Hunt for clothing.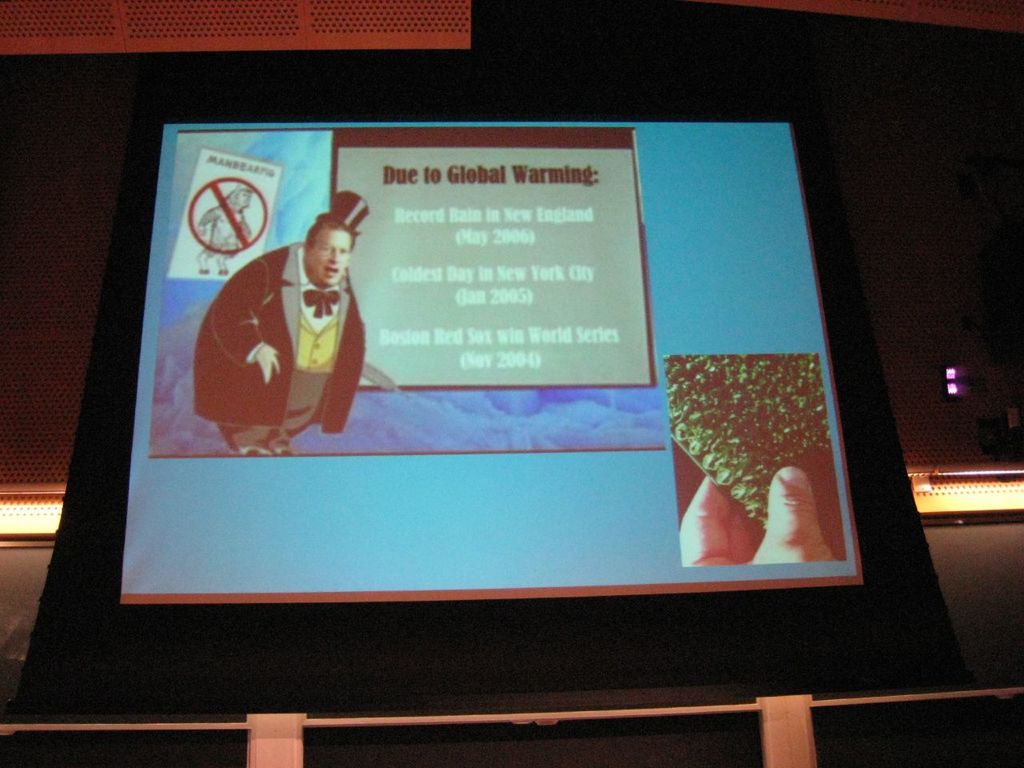
Hunted down at (x1=188, y1=238, x2=366, y2=458).
